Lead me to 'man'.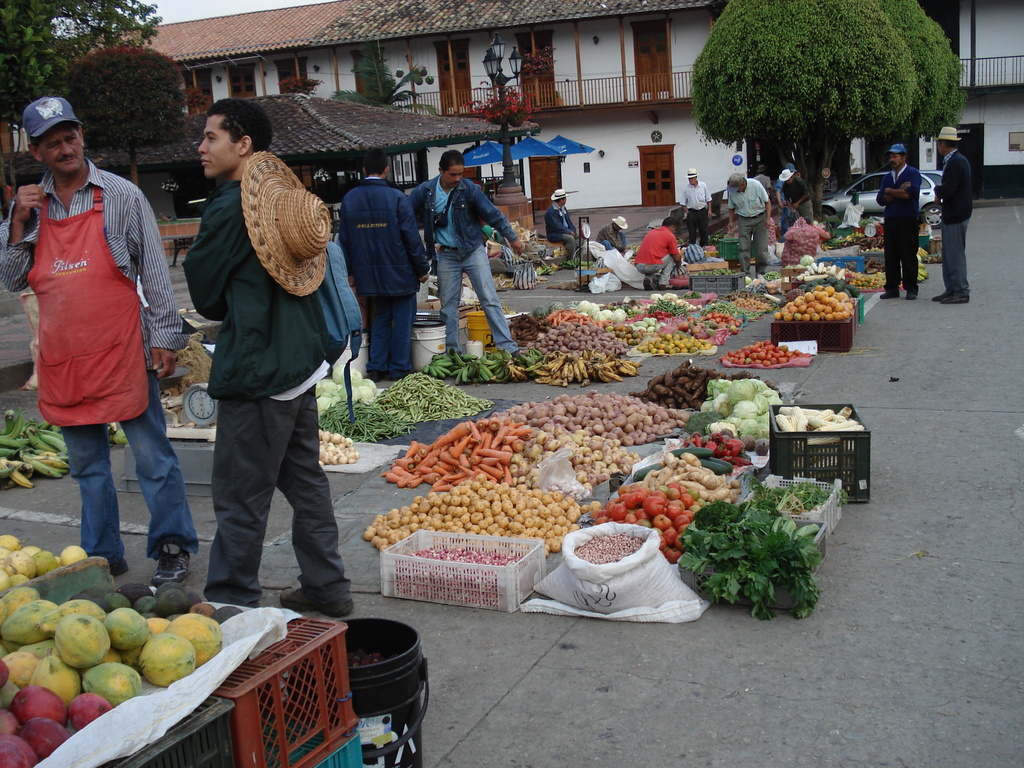
Lead to left=599, top=214, right=628, bottom=257.
